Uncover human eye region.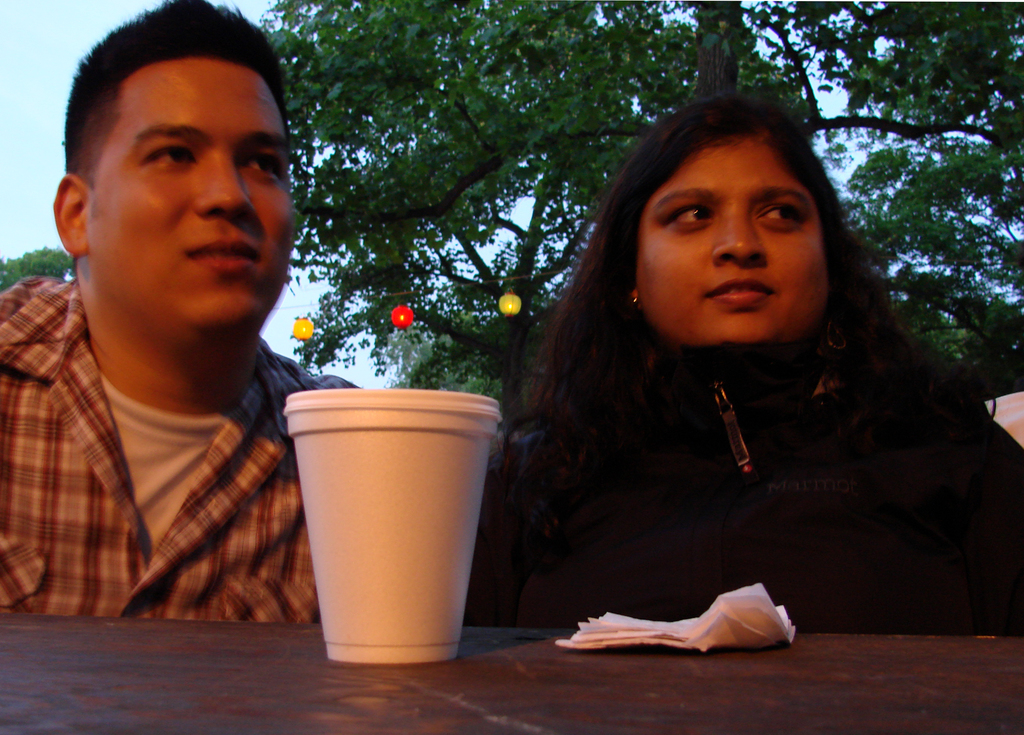
Uncovered: 145,141,200,171.
